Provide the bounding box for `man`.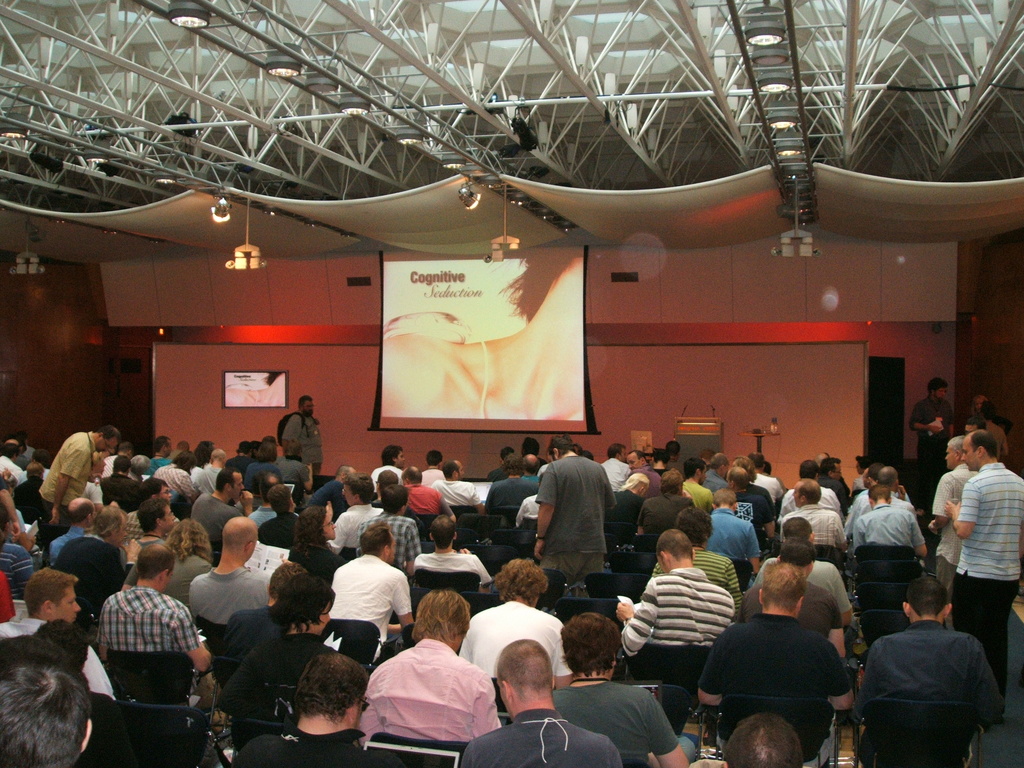
[0,566,117,701].
